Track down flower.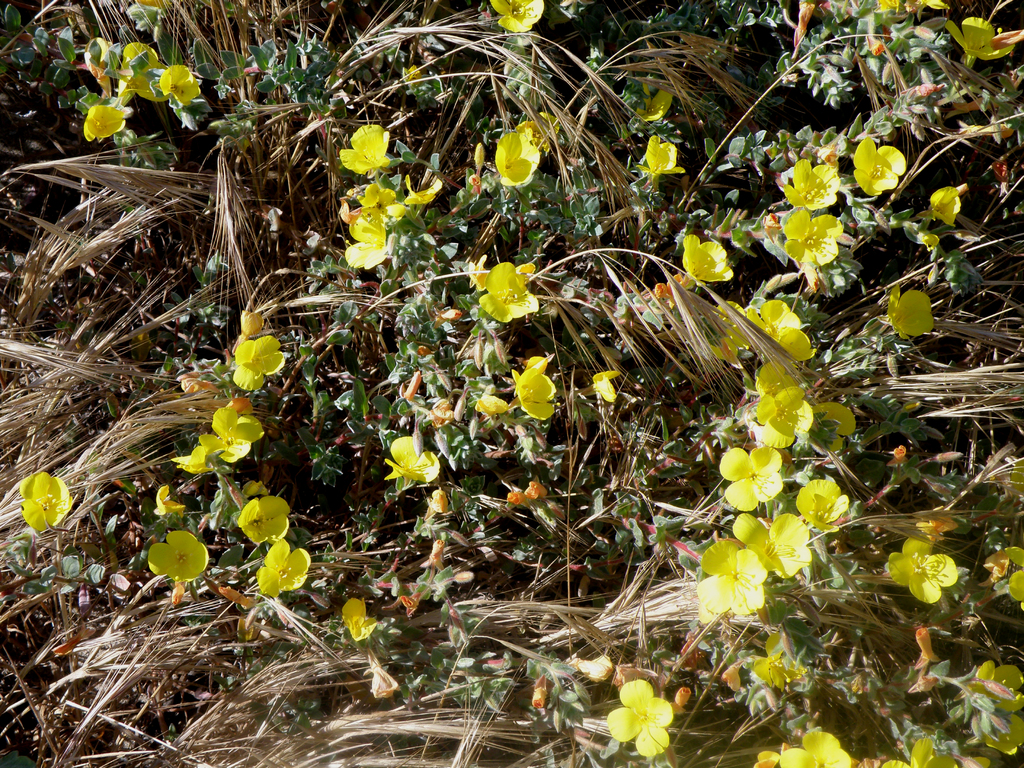
Tracked to detection(852, 131, 909, 198).
